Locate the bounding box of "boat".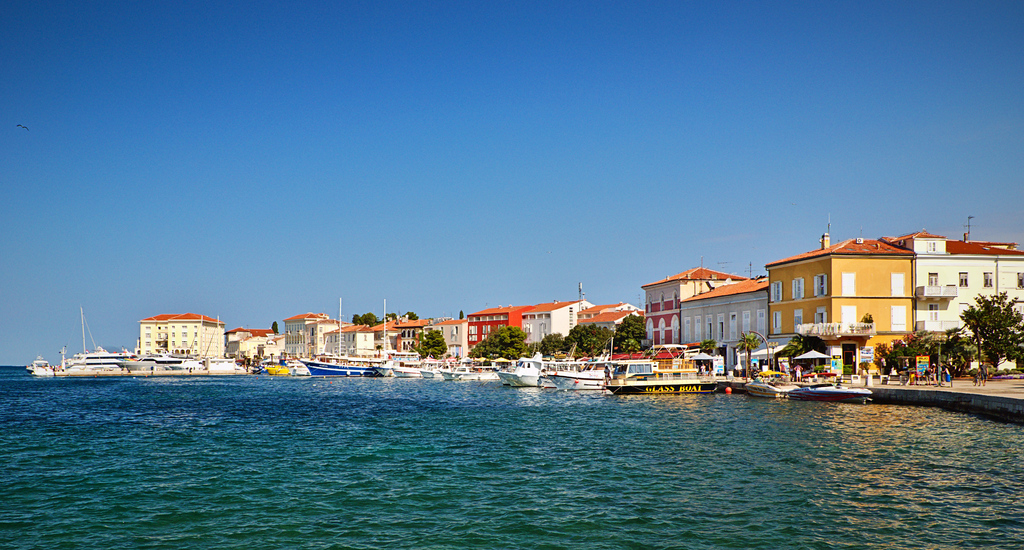
Bounding box: detection(493, 349, 548, 391).
